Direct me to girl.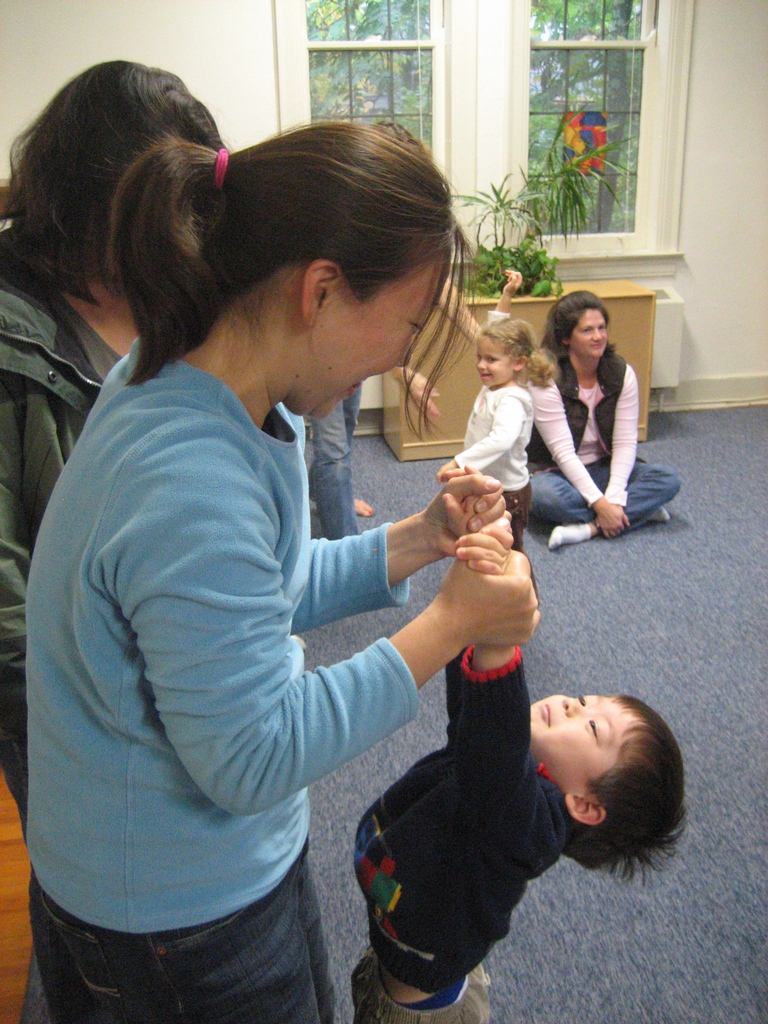
Direction: (left=520, top=293, right=680, bottom=548).
